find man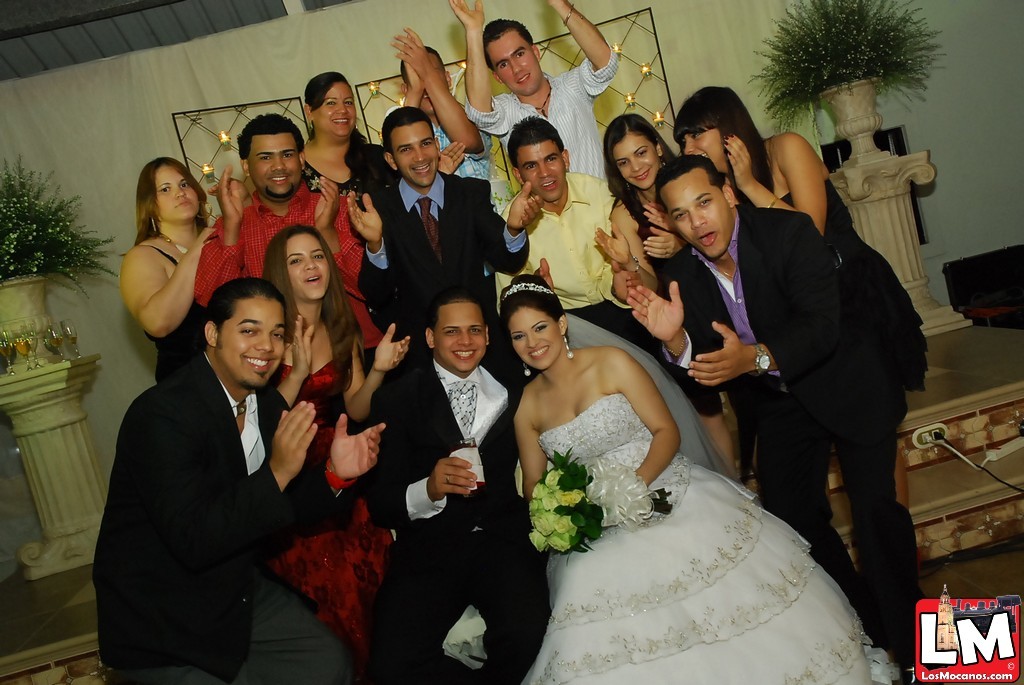
370:282:565:684
